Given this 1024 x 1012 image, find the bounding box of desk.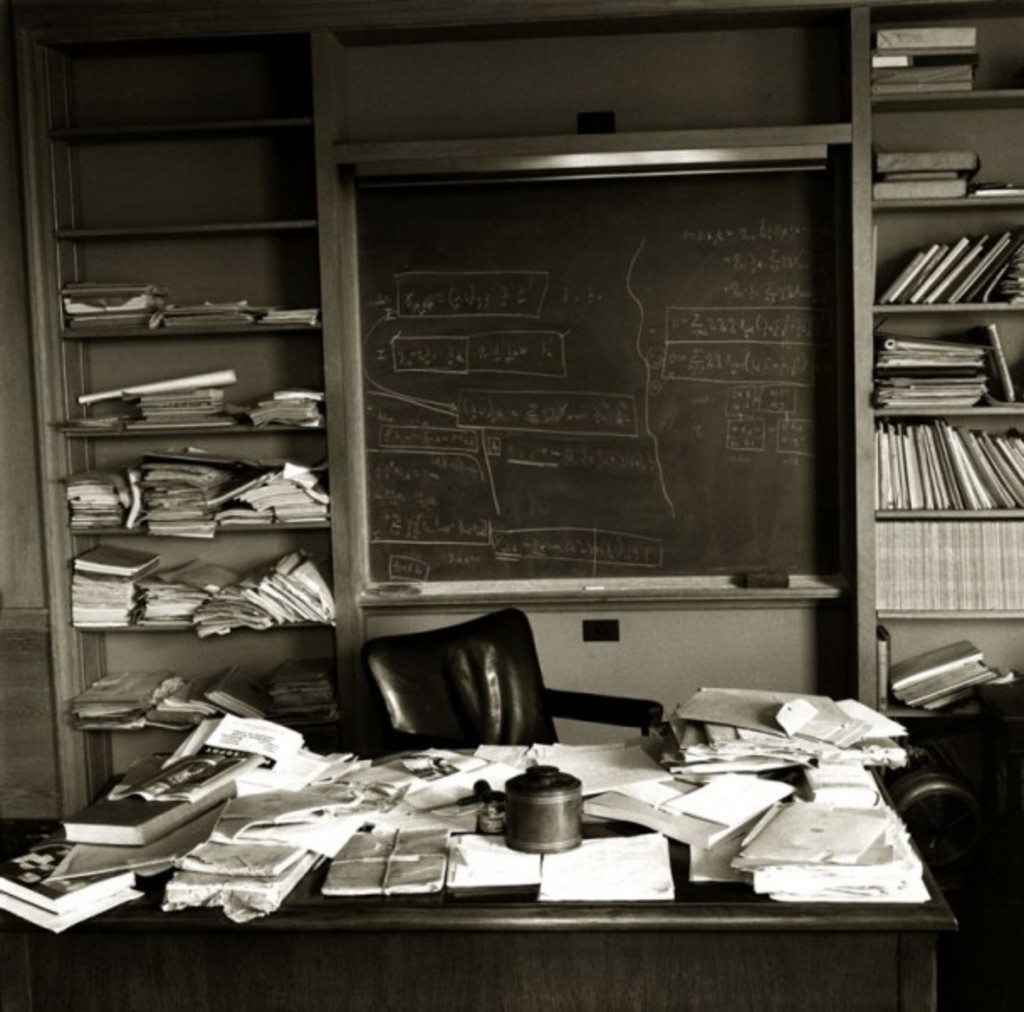
select_region(22, 749, 955, 1010).
